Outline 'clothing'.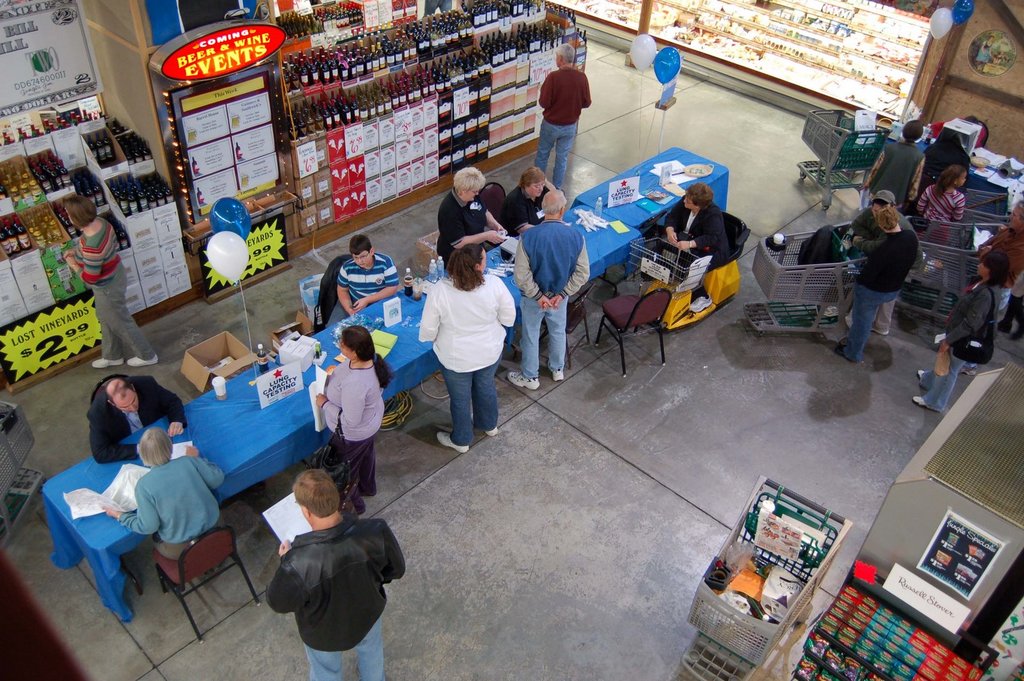
Outline: region(917, 272, 1009, 413).
